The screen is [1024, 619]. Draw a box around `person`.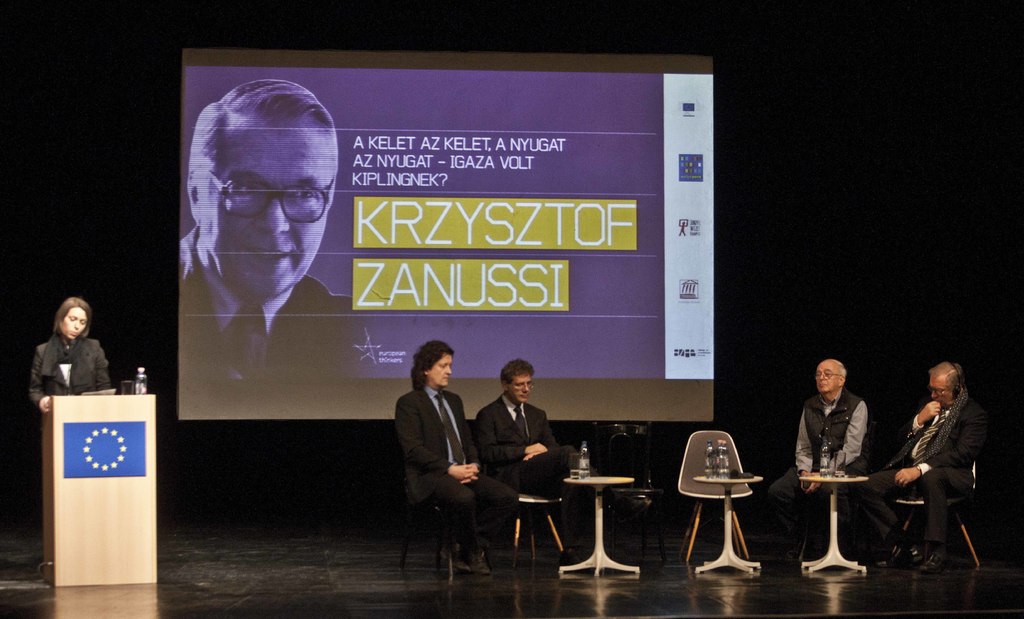
766 358 872 561.
